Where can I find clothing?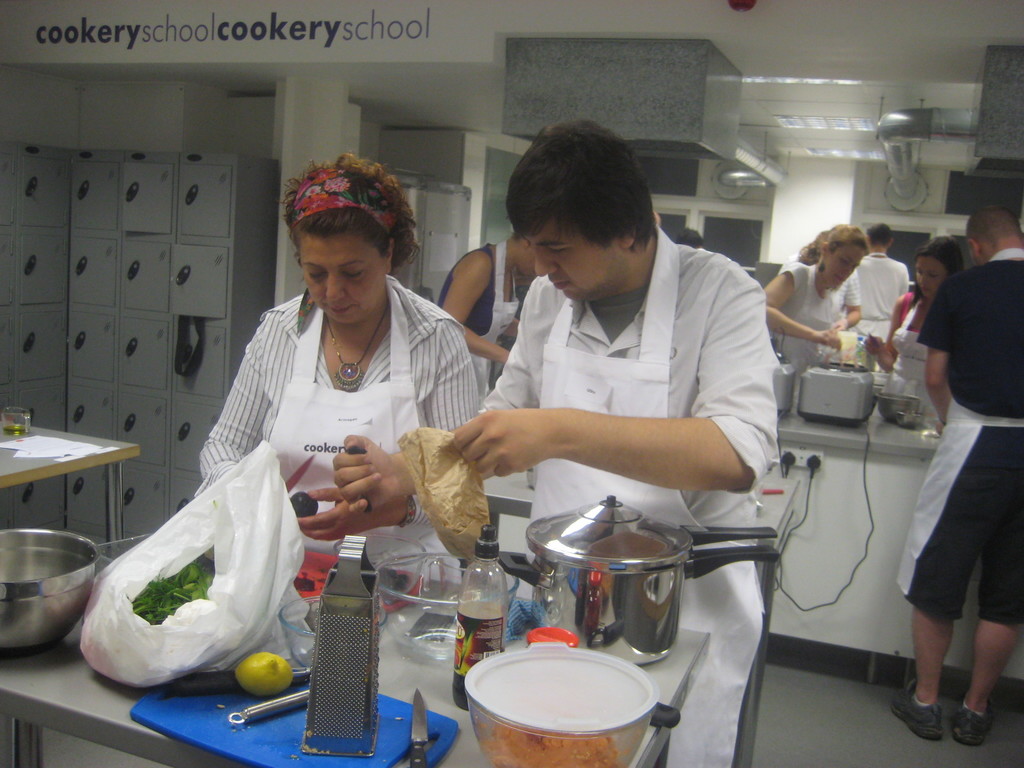
You can find it at {"x1": 776, "y1": 259, "x2": 858, "y2": 374}.
